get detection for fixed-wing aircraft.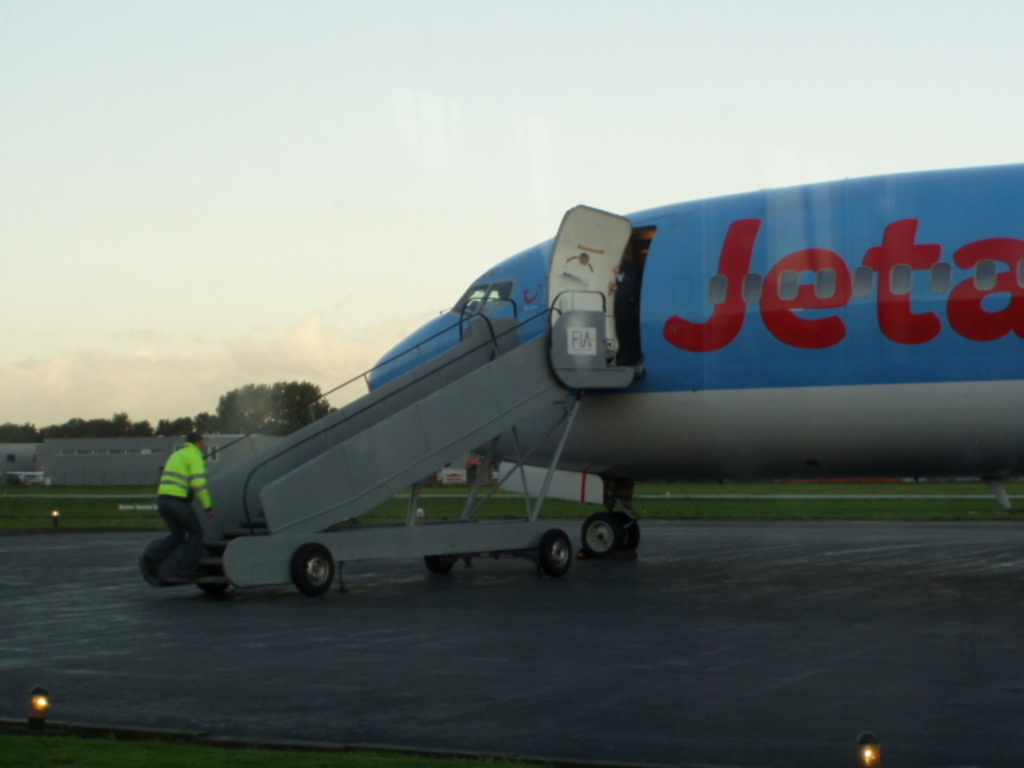
Detection: locate(365, 155, 1022, 557).
